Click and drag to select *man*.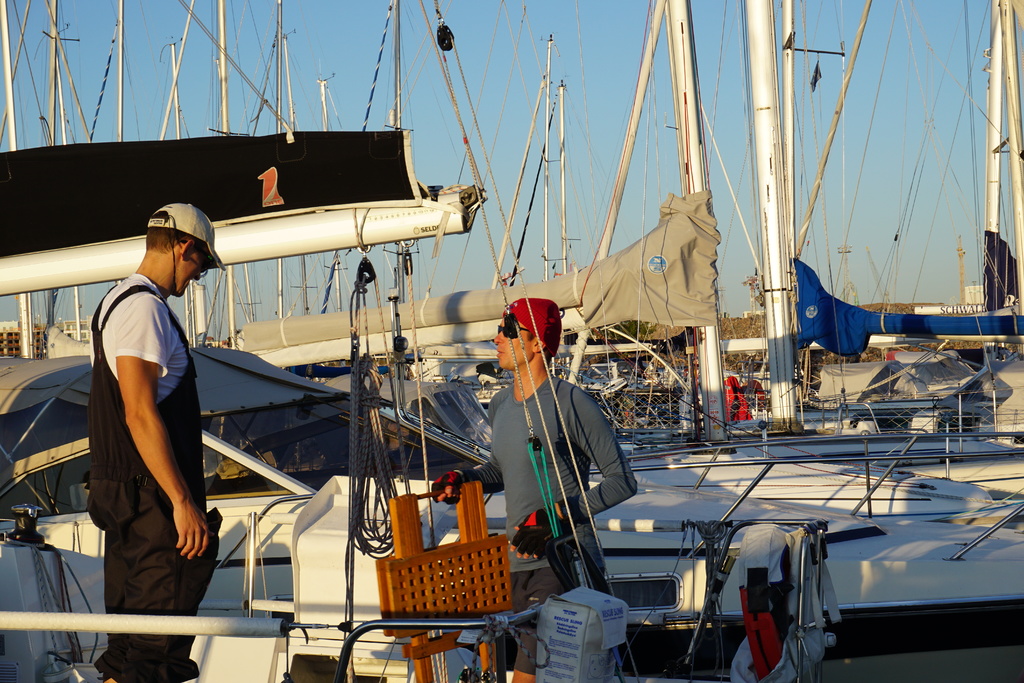
Selection: l=430, t=295, r=635, b=682.
